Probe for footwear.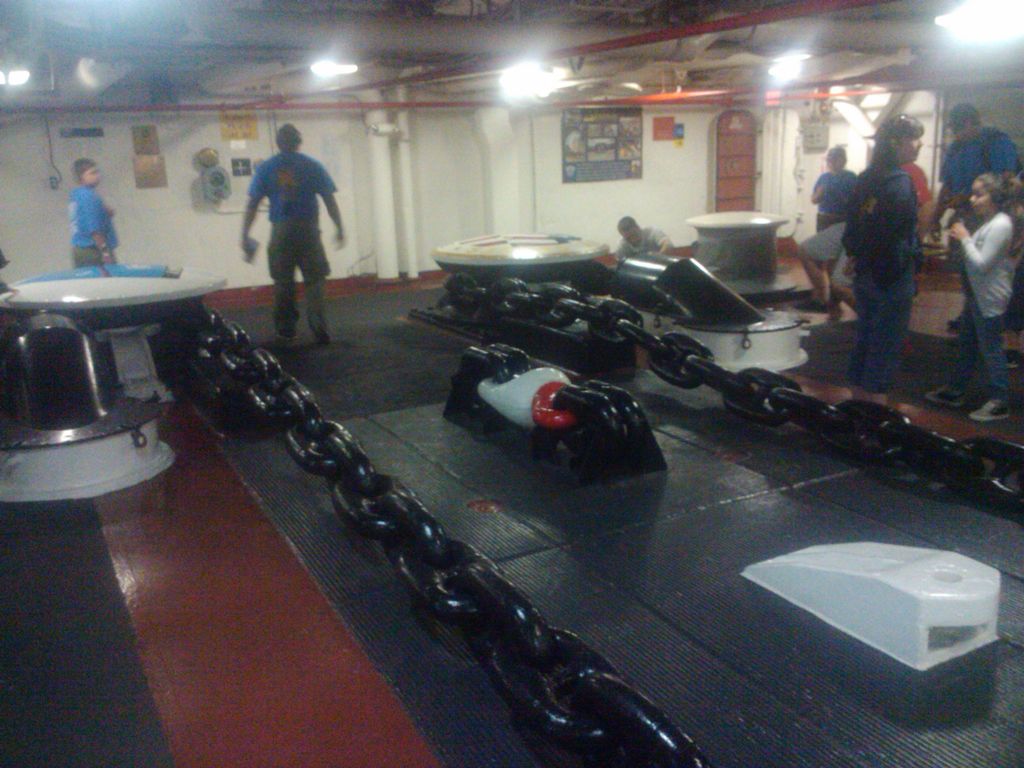
Probe result: {"x1": 276, "y1": 332, "x2": 292, "y2": 342}.
